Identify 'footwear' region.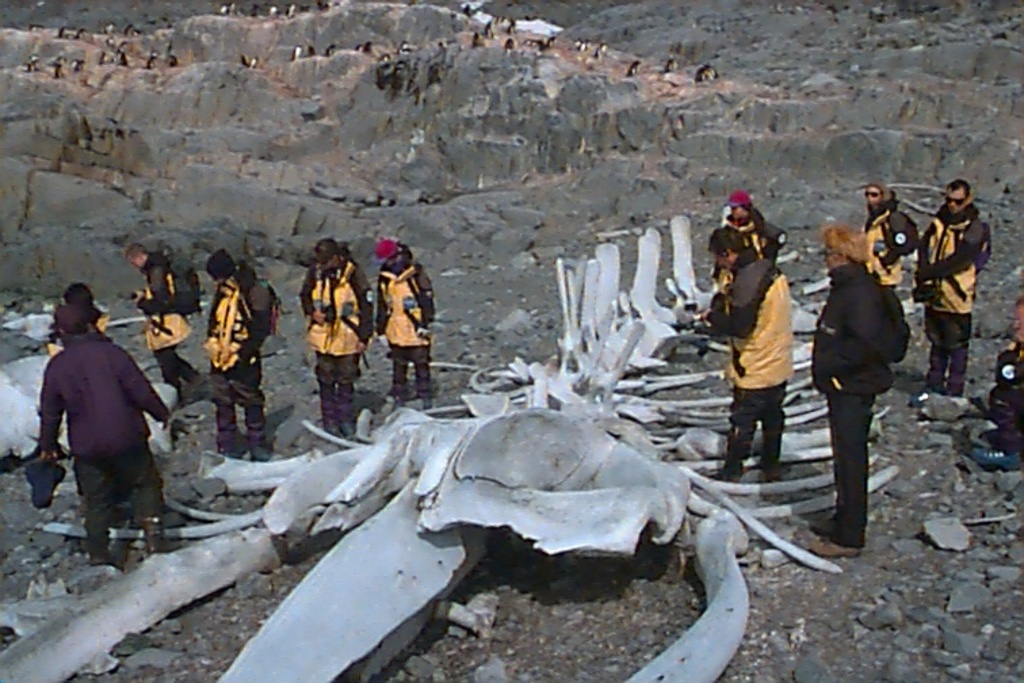
Region: pyautogui.locateOnScreen(807, 514, 838, 533).
